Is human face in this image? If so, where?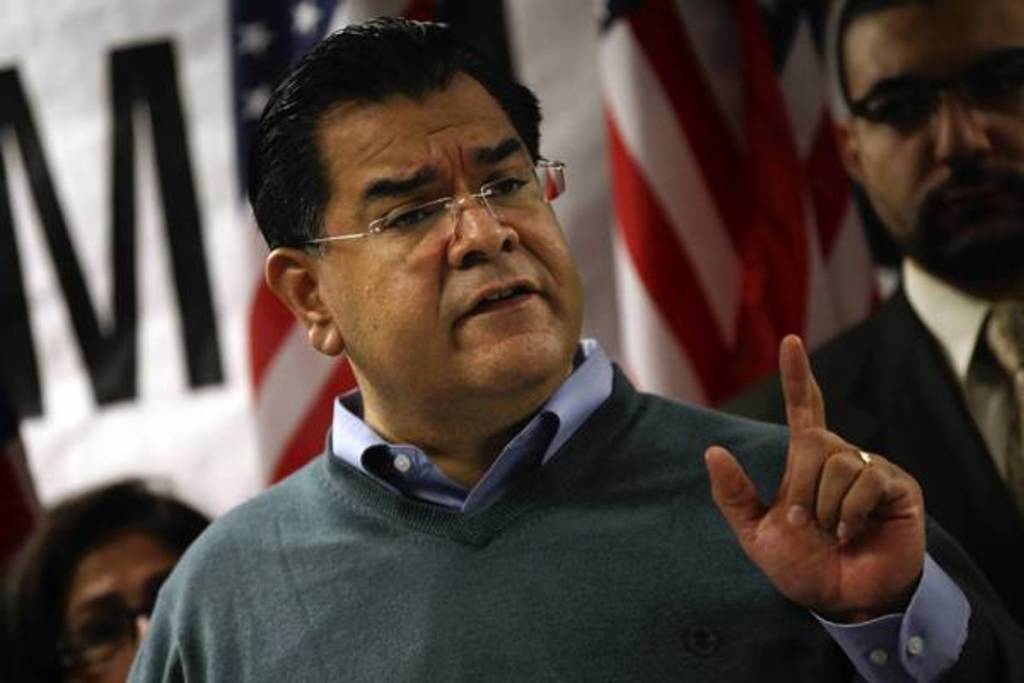
Yes, at select_region(326, 72, 584, 384).
